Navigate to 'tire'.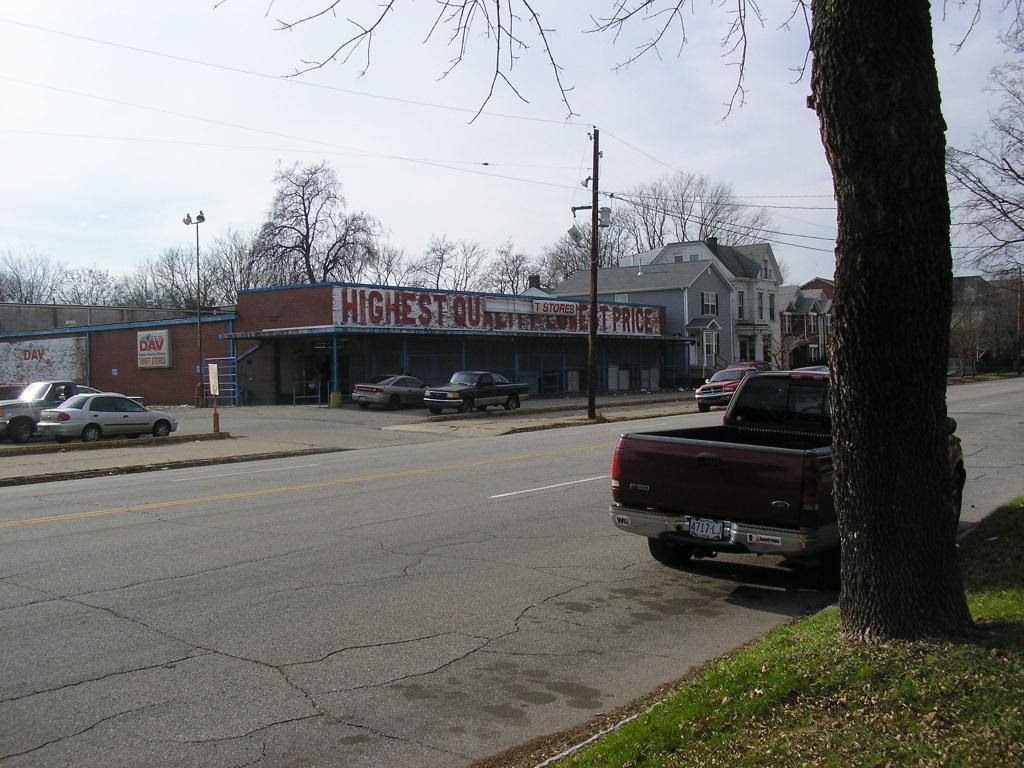
Navigation target: (x1=152, y1=420, x2=175, y2=438).
